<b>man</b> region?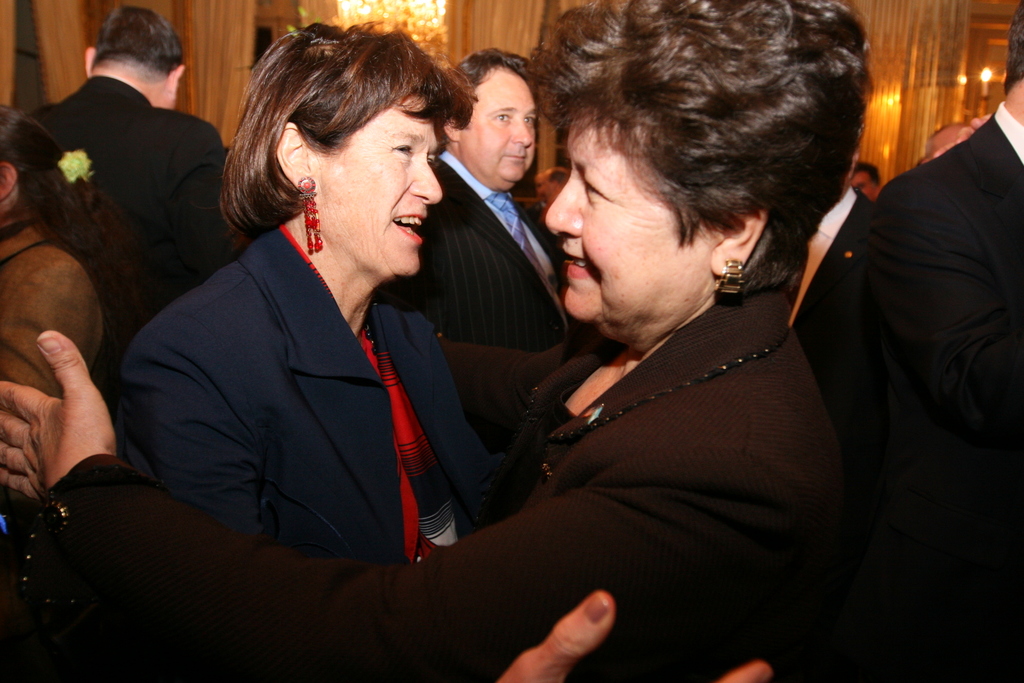
x1=785, y1=143, x2=872, y2=489
